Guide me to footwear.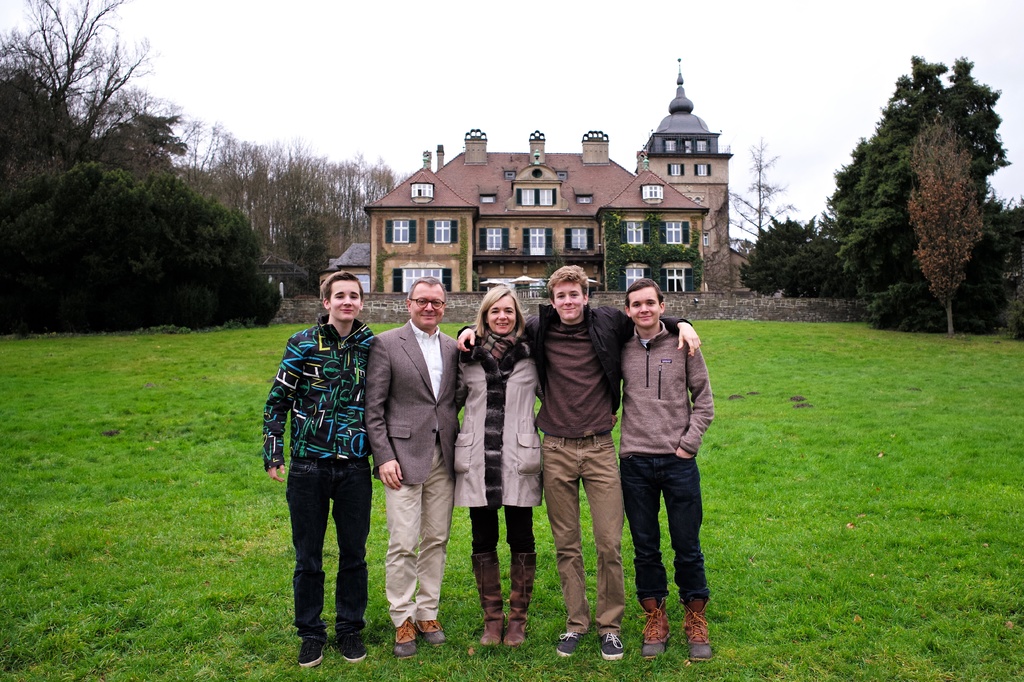
Guidance: (x1=428, y1=617, x2=451, y2=646).
